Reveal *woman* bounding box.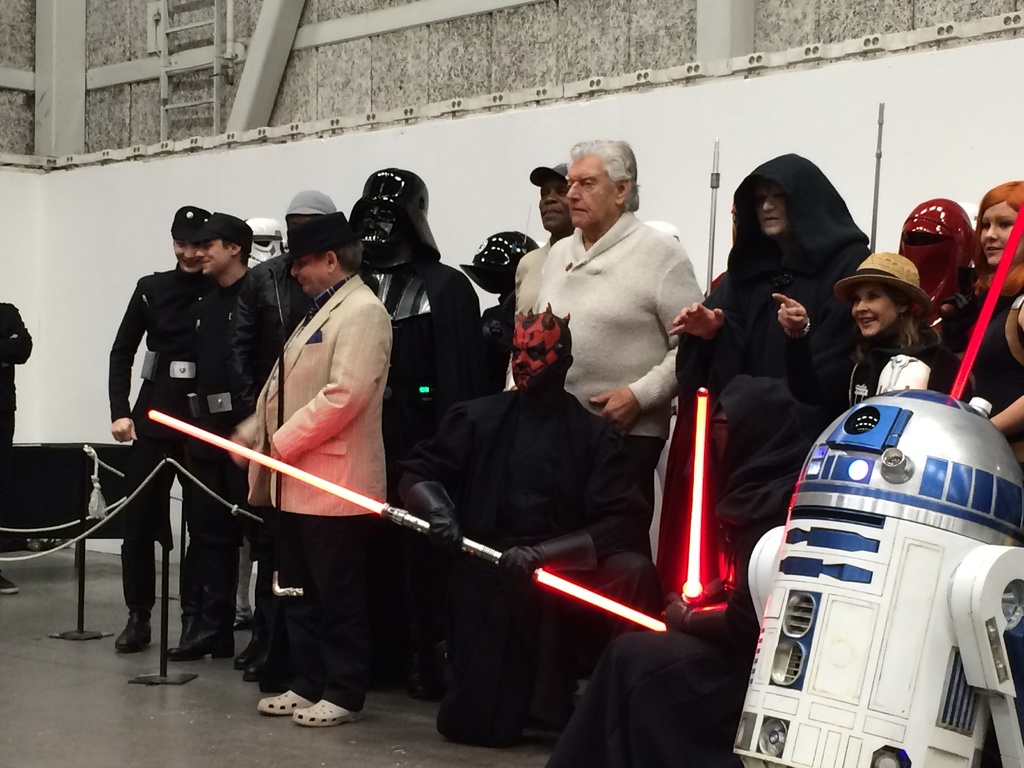
Revealed: (698,157,868,580).
